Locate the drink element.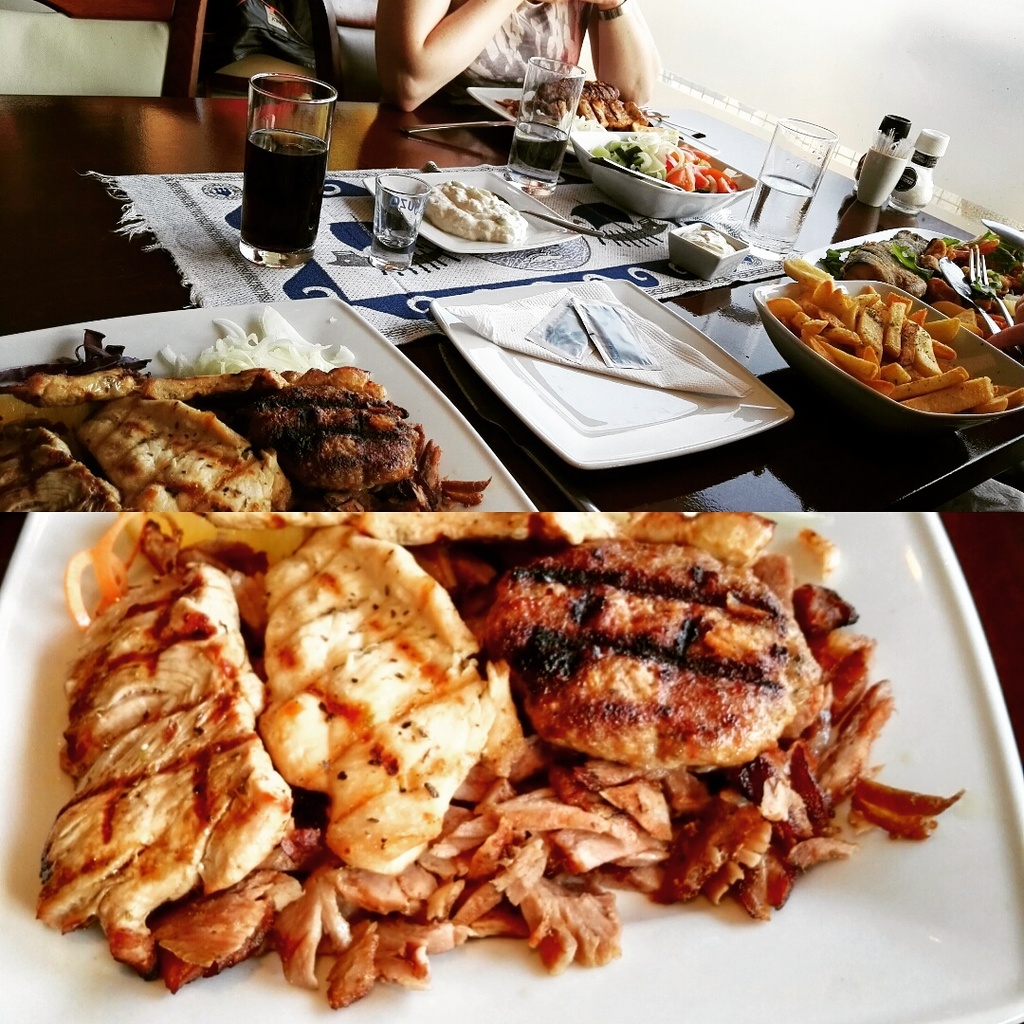
Element bbox: 229, 59, 320, 260.
